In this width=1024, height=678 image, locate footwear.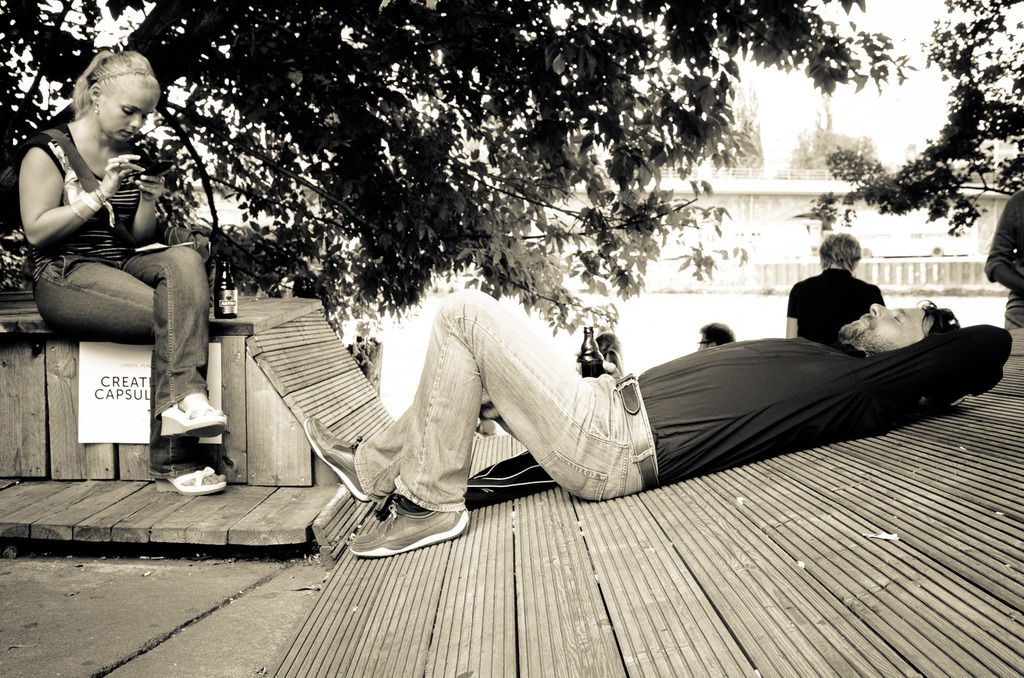
Bounding box: 298 414 392 508.
